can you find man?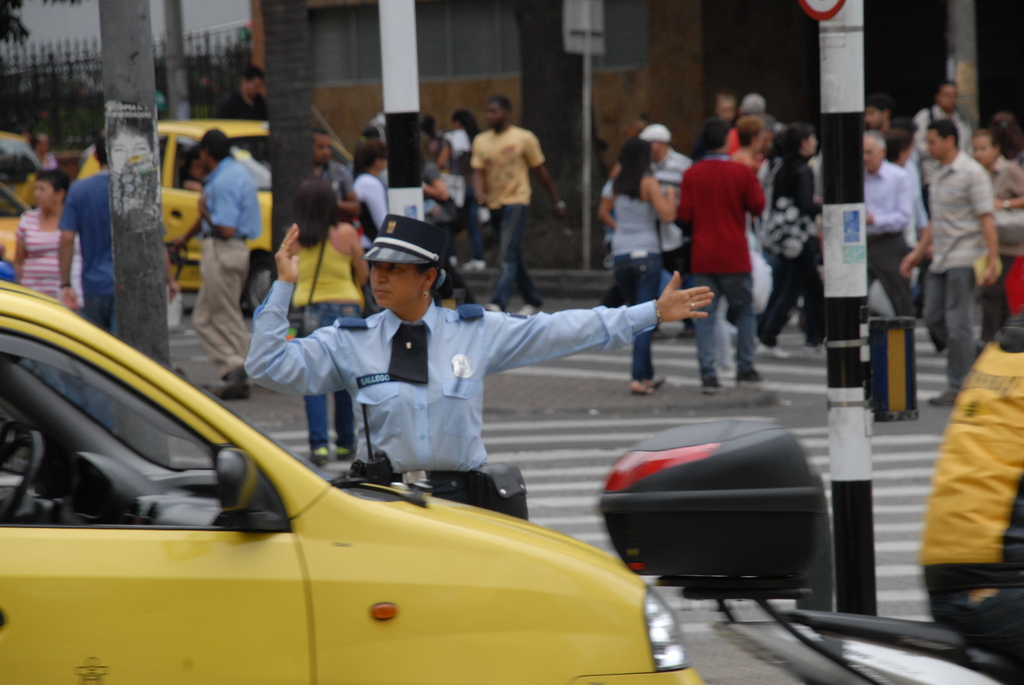
Yes, bounding box: [left=971, top=122, right=1023, bottom=336].
